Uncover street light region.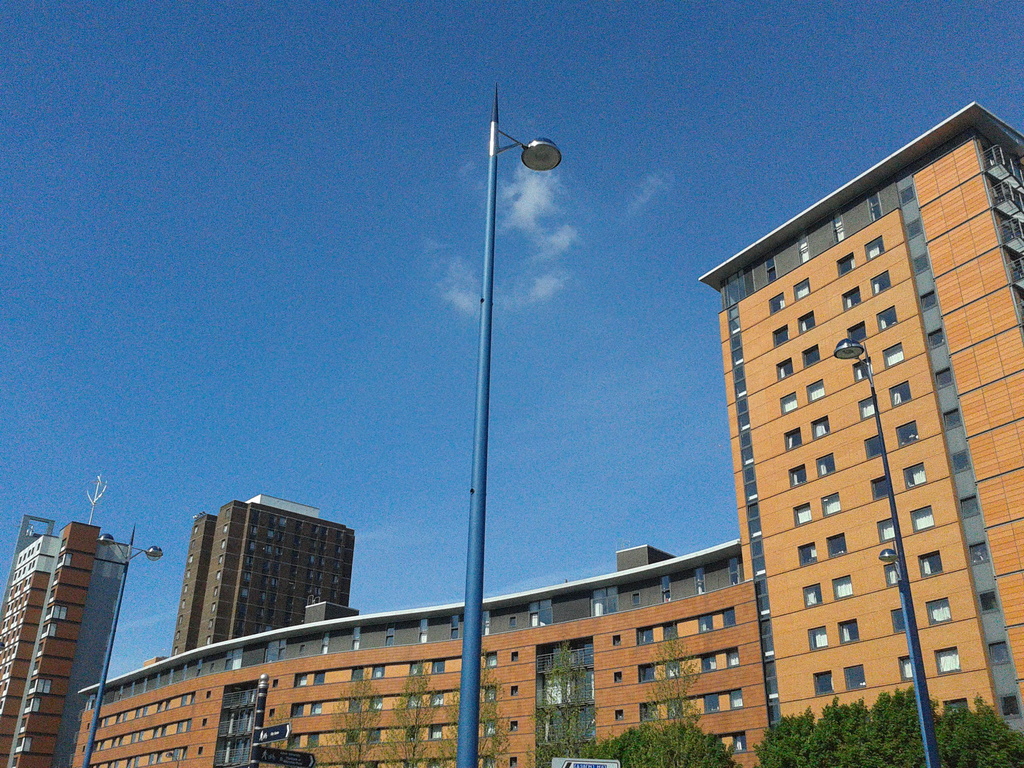
Uncovered: left=77, top=522, right=164, bottom=767.
